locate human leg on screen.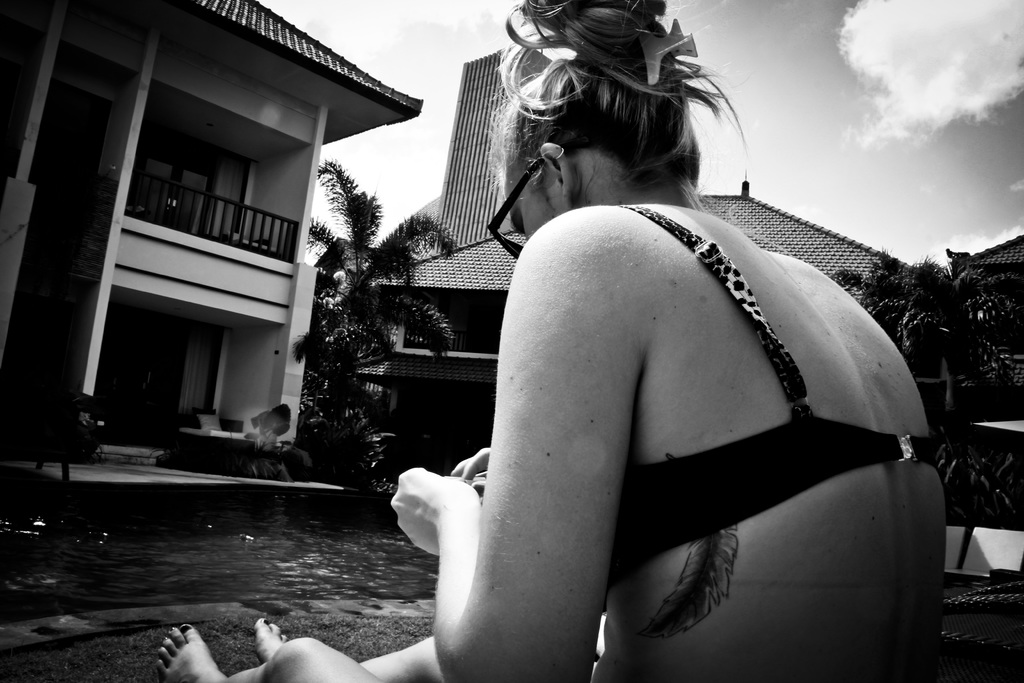
On screen at <box>254,620,444,677</box>.
